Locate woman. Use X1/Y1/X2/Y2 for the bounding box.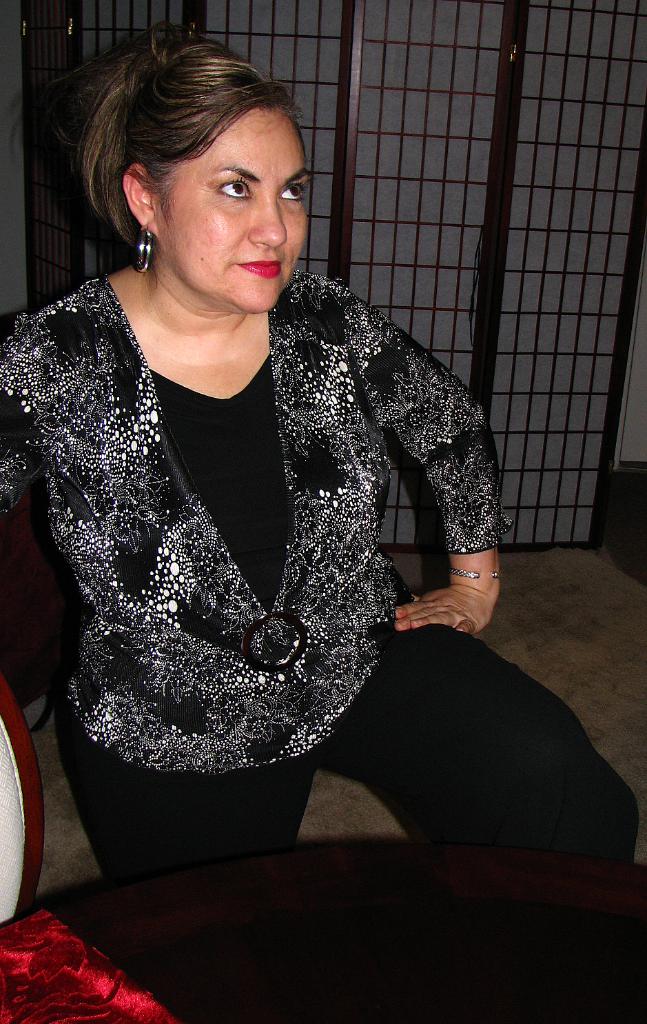
0/21/627/876.
